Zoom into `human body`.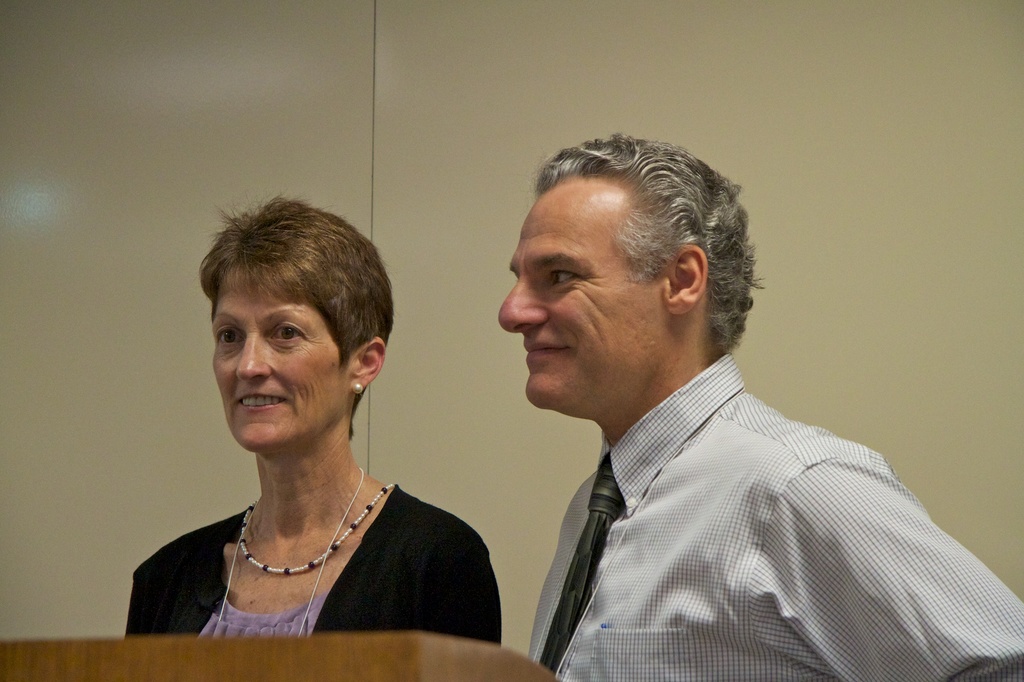
Zoom target: {"x1": 125, "y1": 195, "x2": 501, "y2": 647}.
